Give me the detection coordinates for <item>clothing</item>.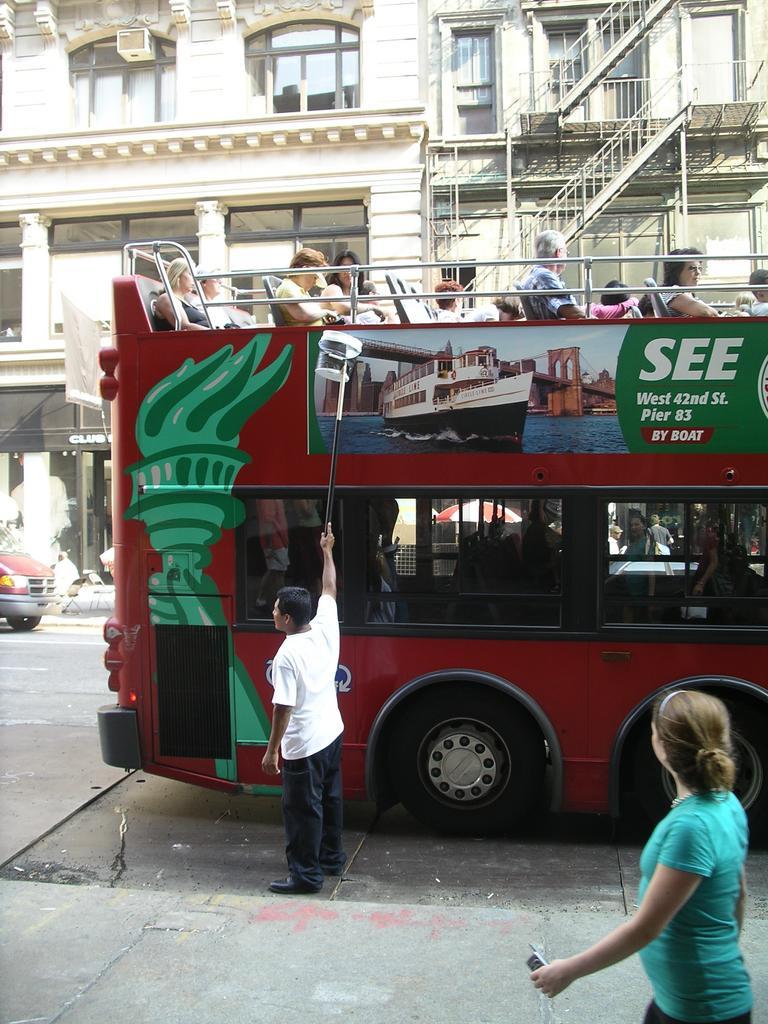
x1=341, y1=277, x2=385, y2=325.
